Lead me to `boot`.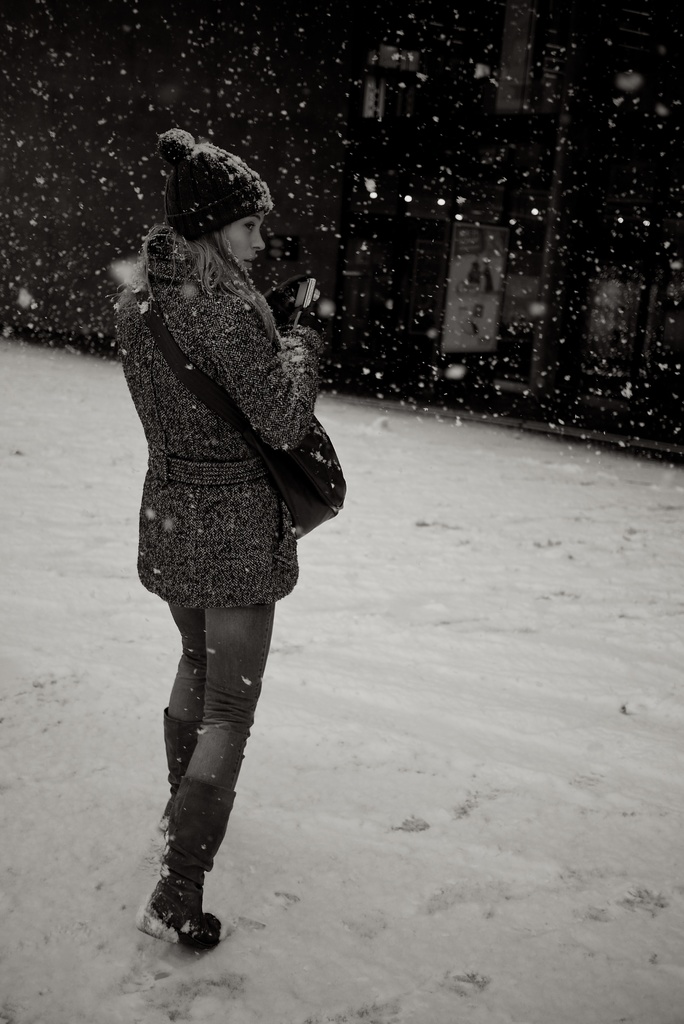
Lead to box=[133, 769, 232, 951].
